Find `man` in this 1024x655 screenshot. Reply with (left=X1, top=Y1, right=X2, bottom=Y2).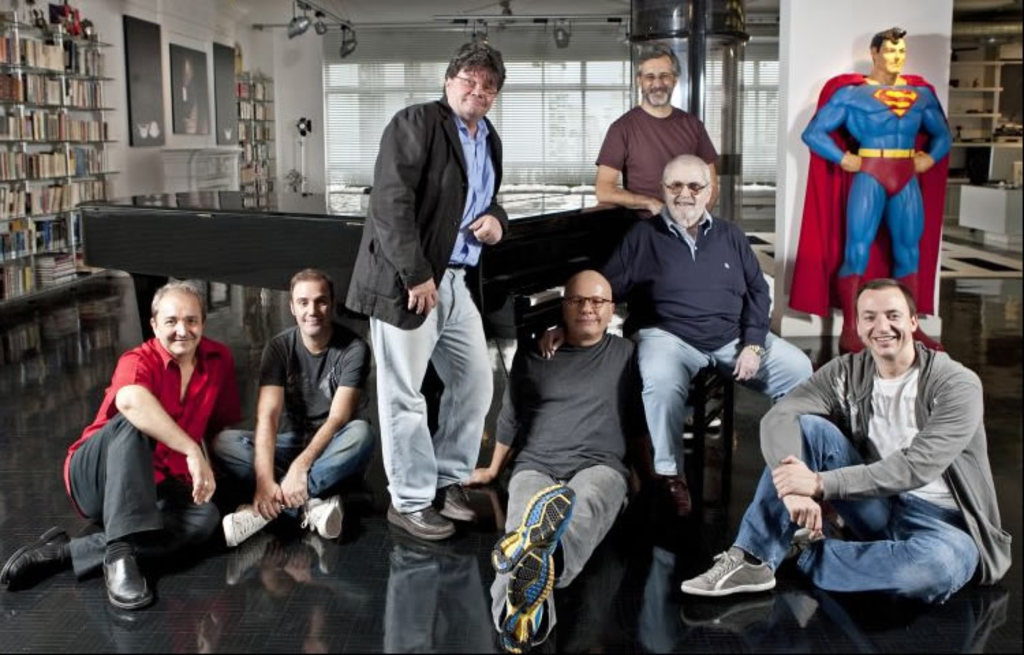
(left=674, top=278, right=1016, bottom=599).
